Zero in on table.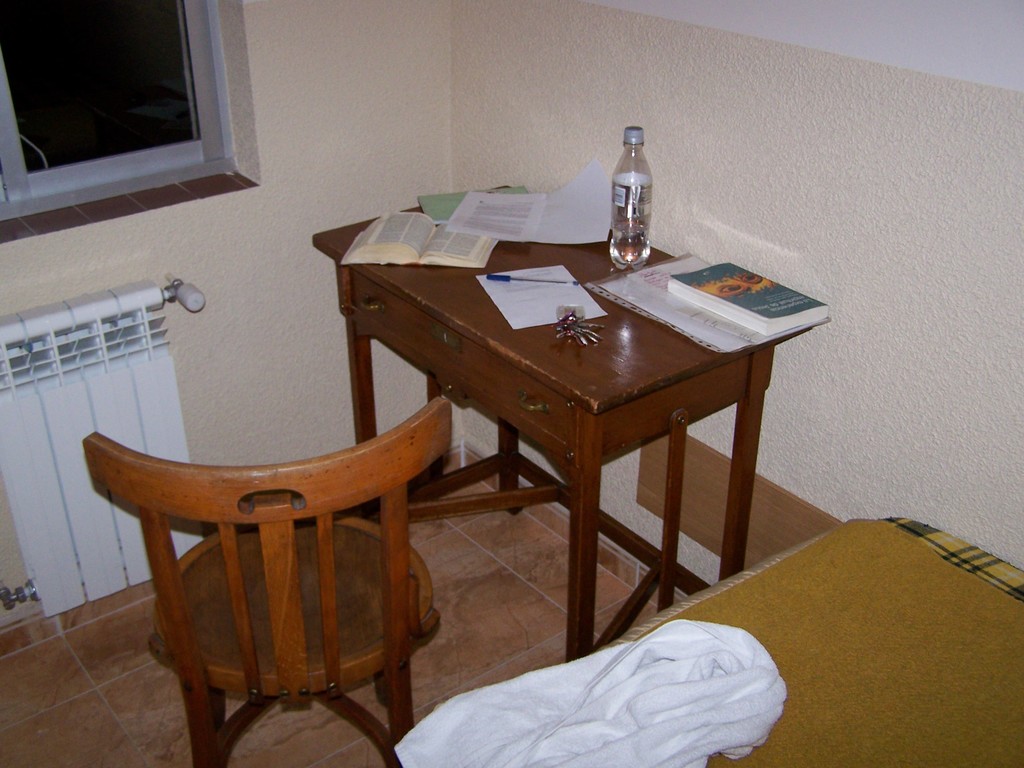
Zeroed in: 311/183/811/657.
